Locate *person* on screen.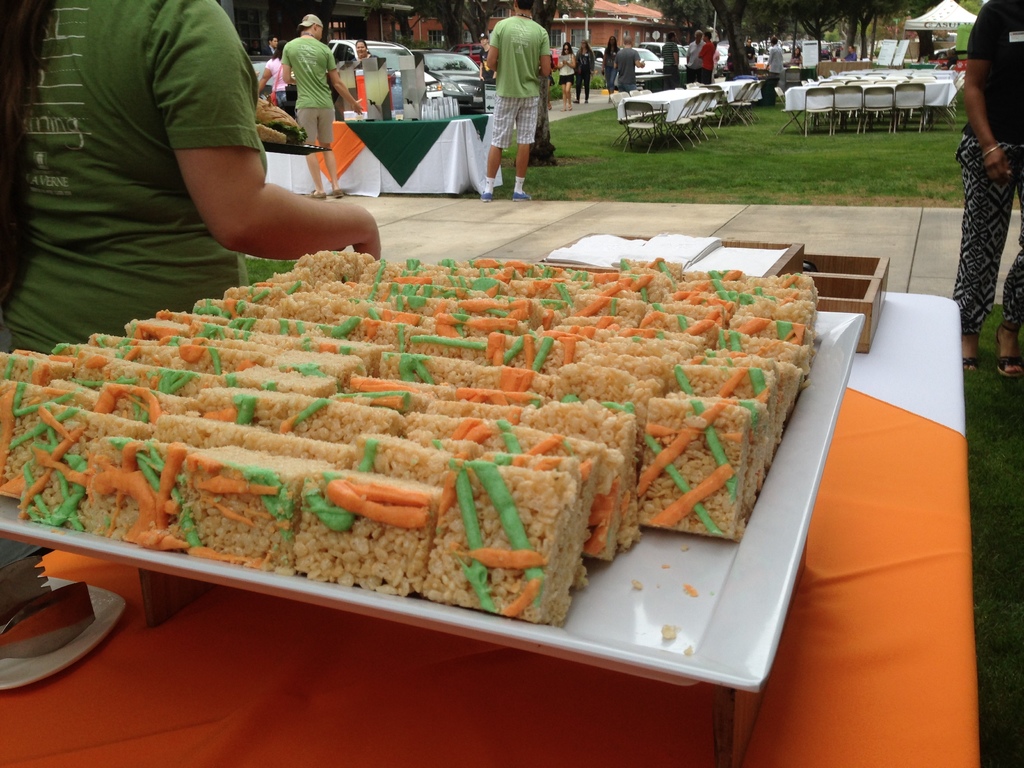
On screen at 954 0 1022 375.
